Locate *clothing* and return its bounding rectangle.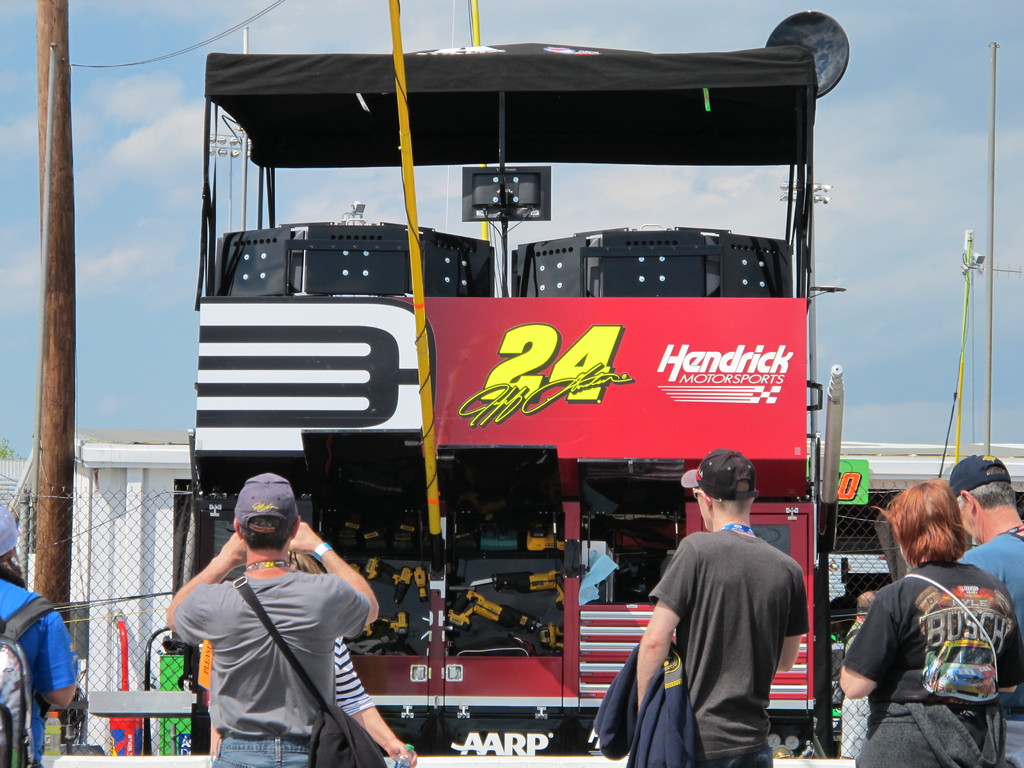
[835, 622, 873, 765].
